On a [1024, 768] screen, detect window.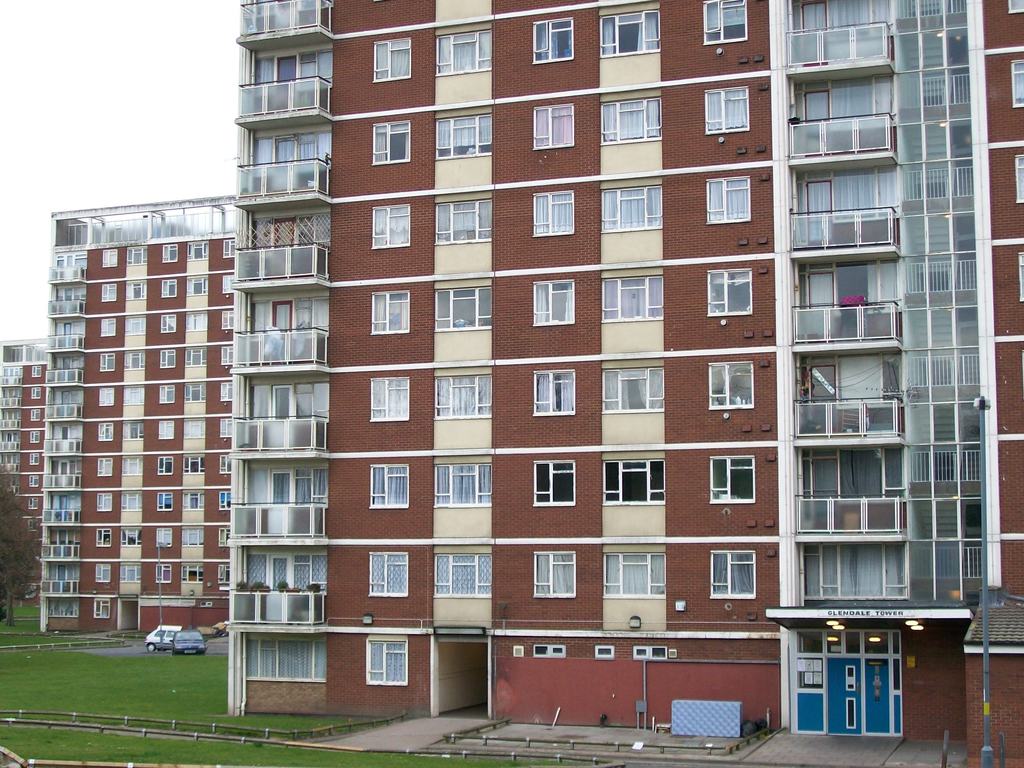
<bbox>431, 111, 493, 160</bbox>.
